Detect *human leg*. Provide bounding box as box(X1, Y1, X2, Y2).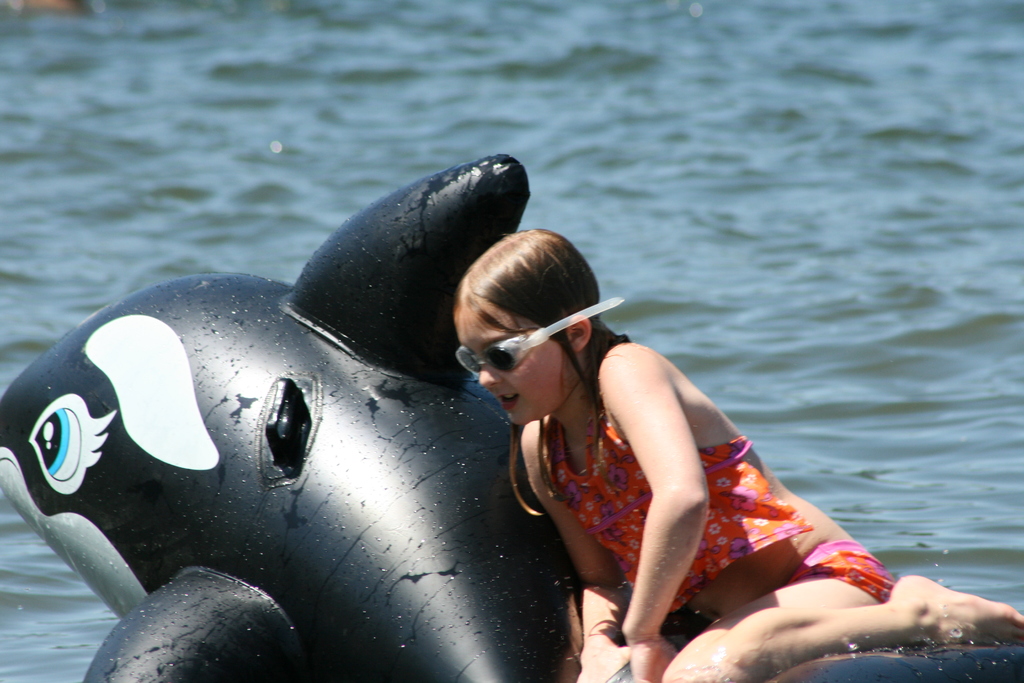
box(648, 539, 1023, 680).
